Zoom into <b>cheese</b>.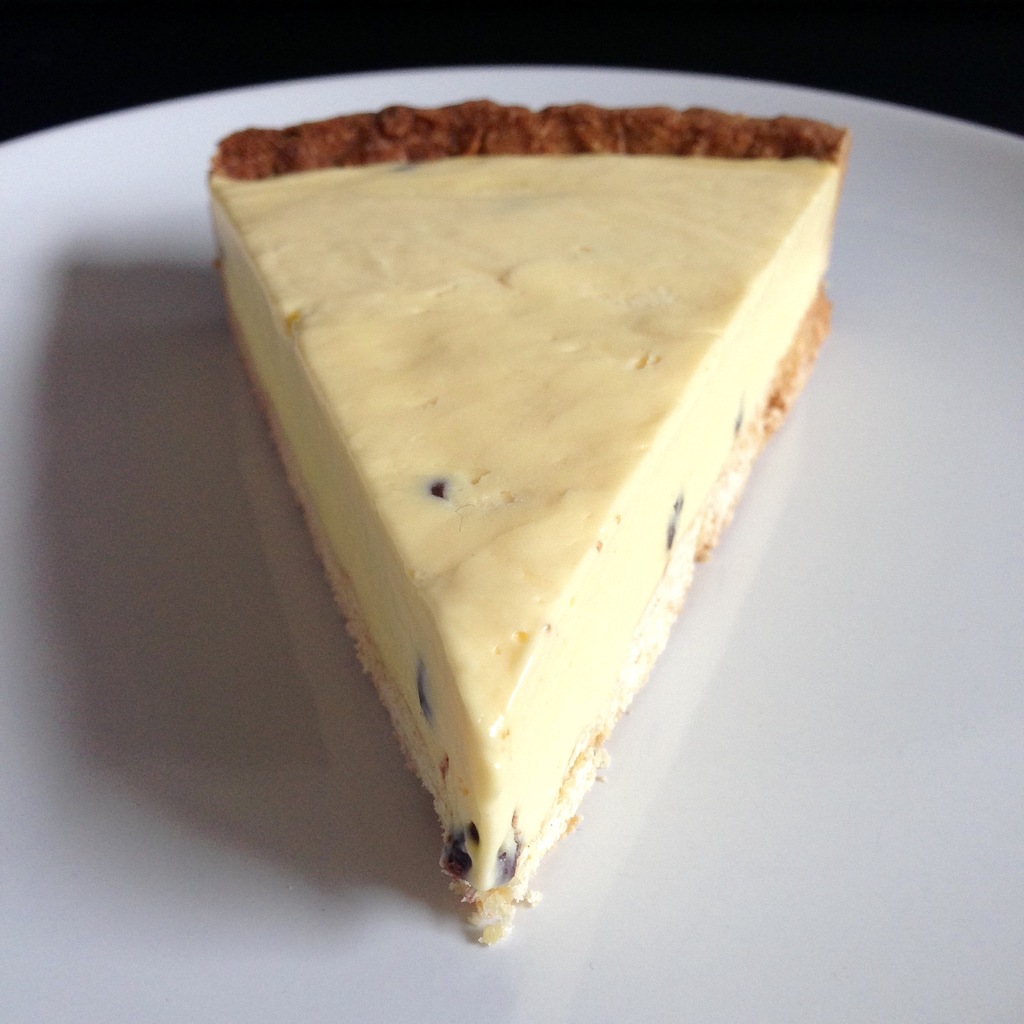
Zoom target: select_region(205, 152, 842, 890).
